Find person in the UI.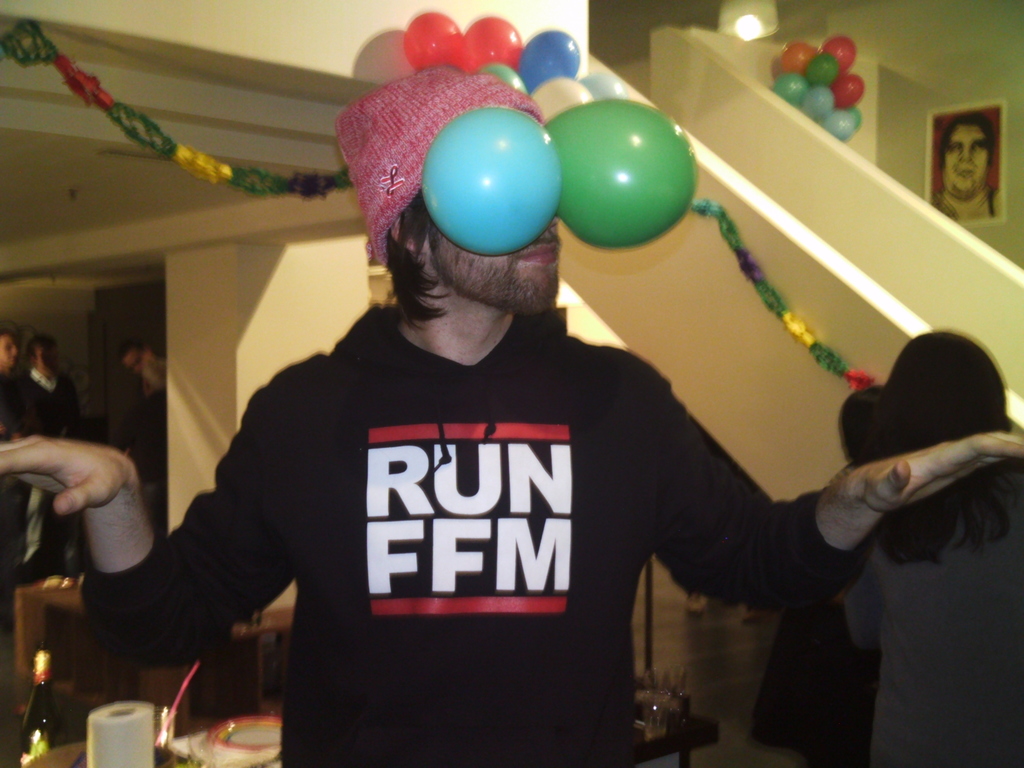
UI element at <box>120,335,159,417</box>.
